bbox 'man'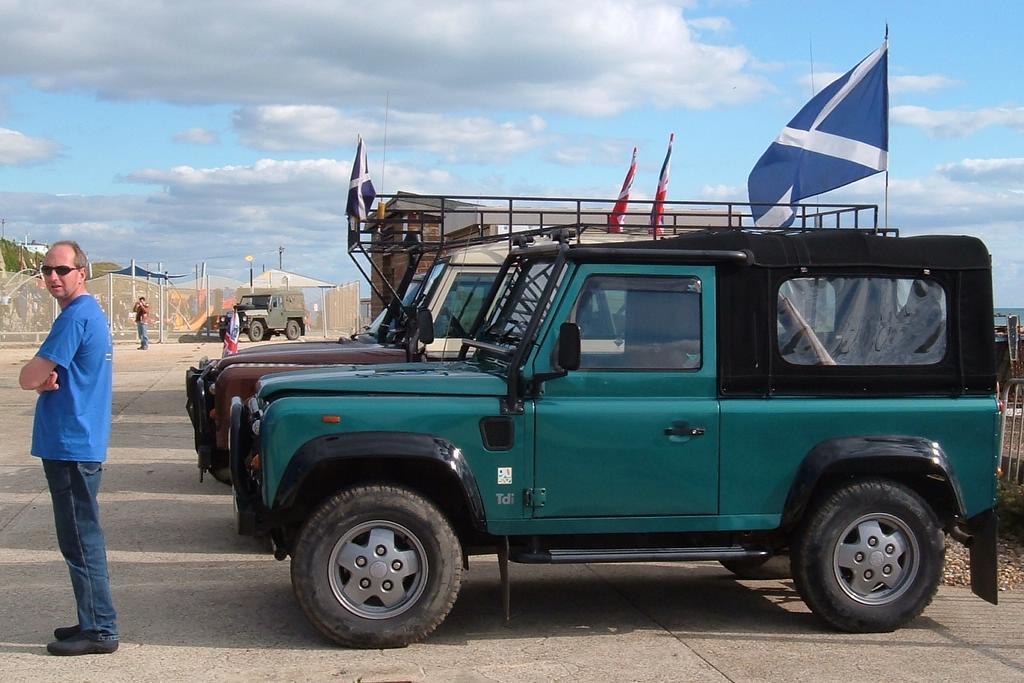
l=132, t=296, r=148, b=355
